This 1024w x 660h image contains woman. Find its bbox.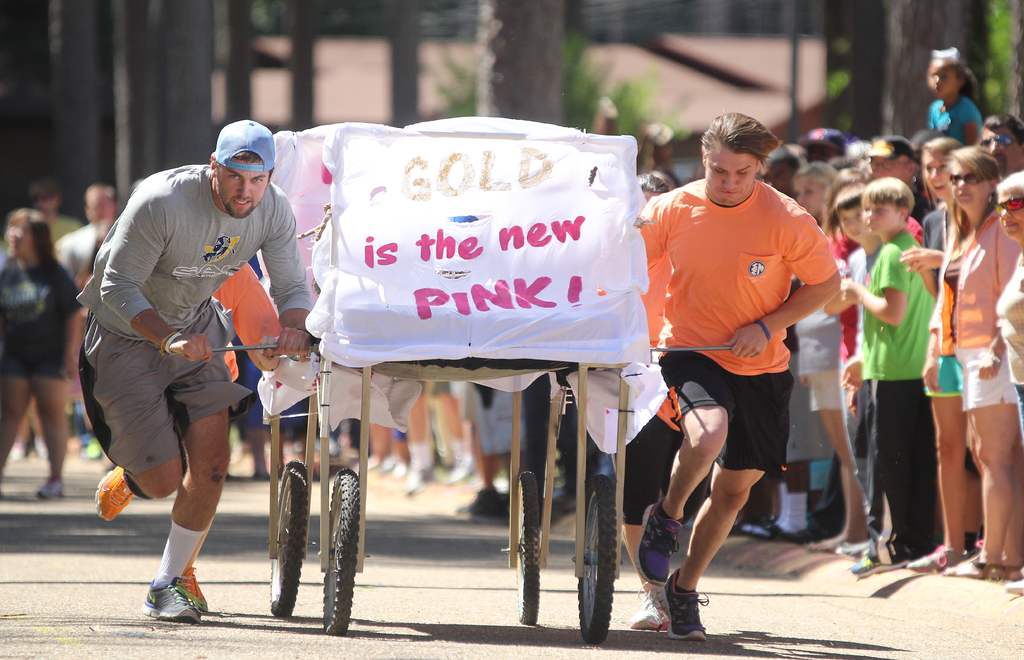
991/171/1023/435.
